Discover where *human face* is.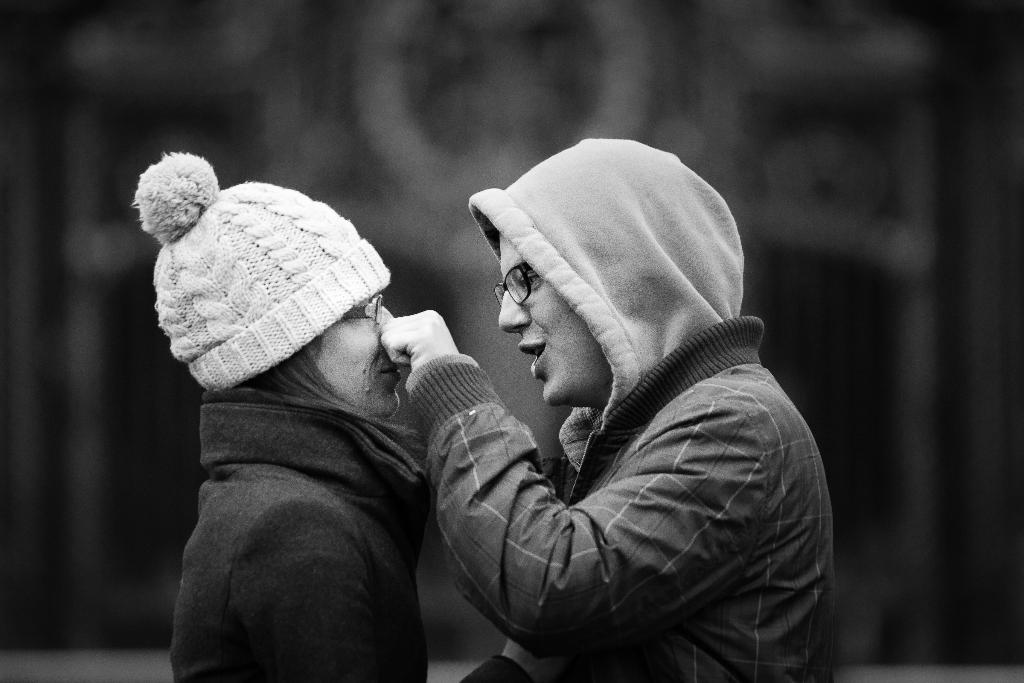
Discovered at bbox=[496, 231, 614, 403].
